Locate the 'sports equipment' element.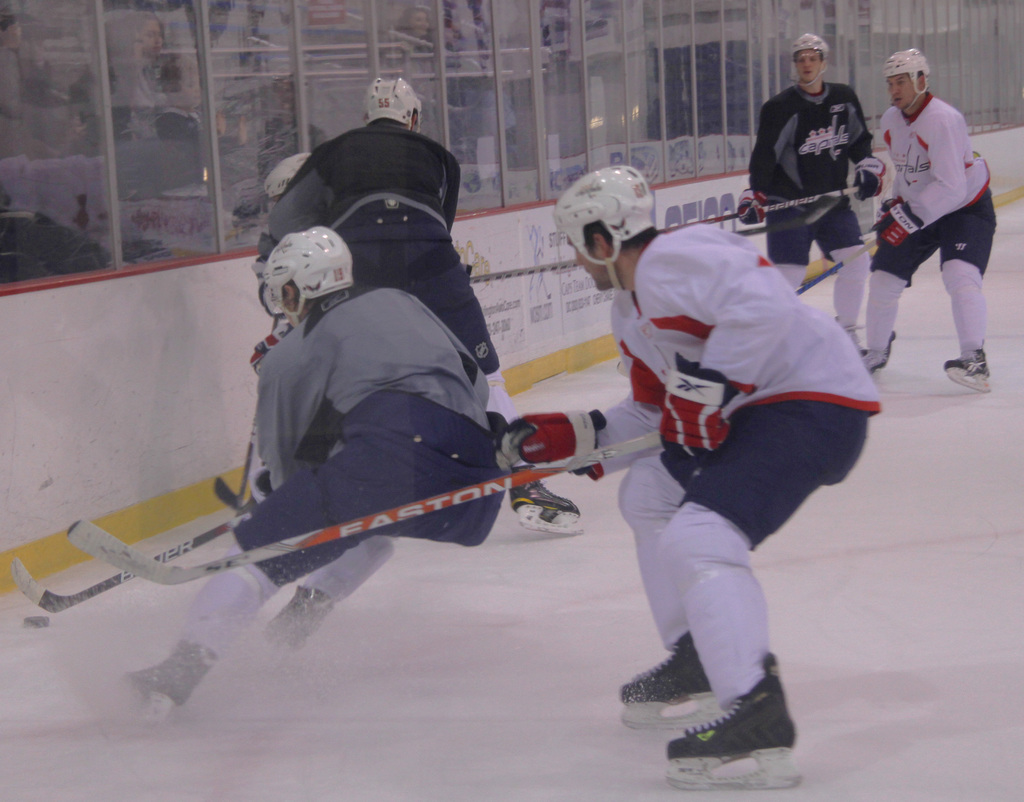
Element bbox: [11, 507, 249, 616].
